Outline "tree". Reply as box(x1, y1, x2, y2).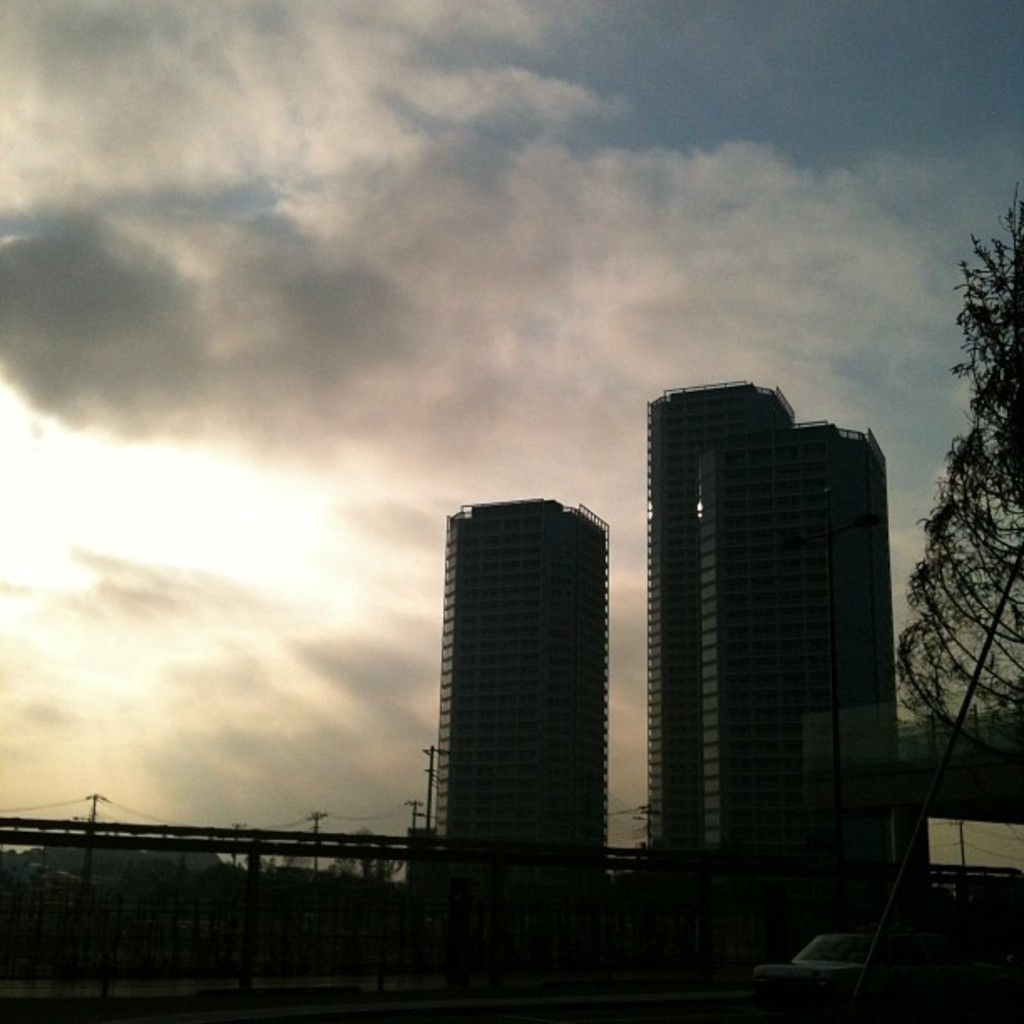
box(30, 813, 226, 885).
